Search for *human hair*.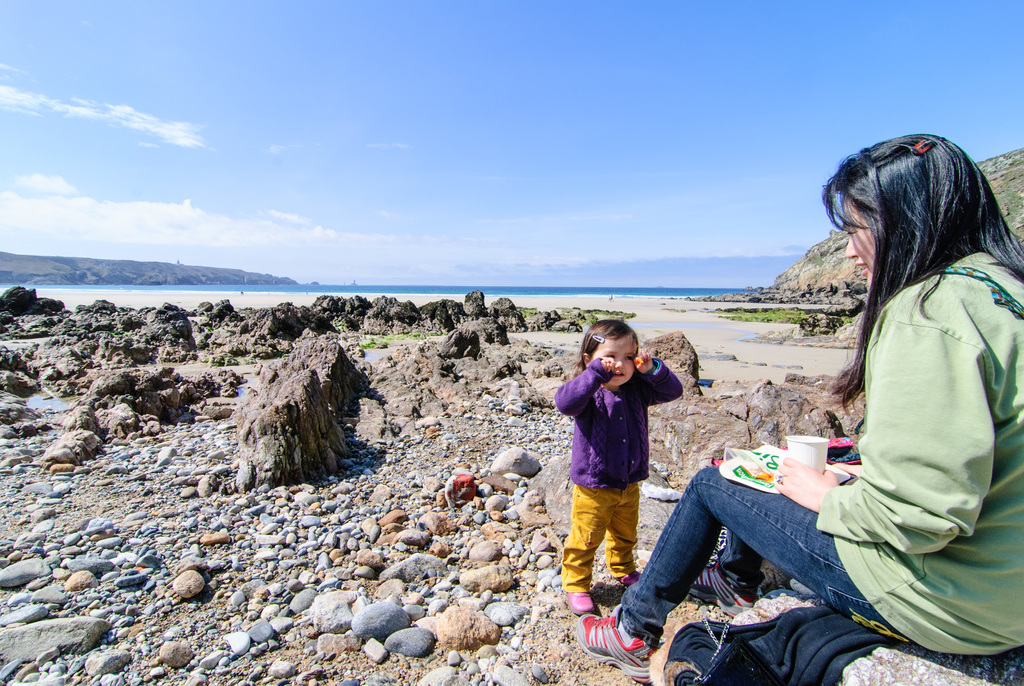
Found at (x1=566, y1=316, x2=637, y2=365).
